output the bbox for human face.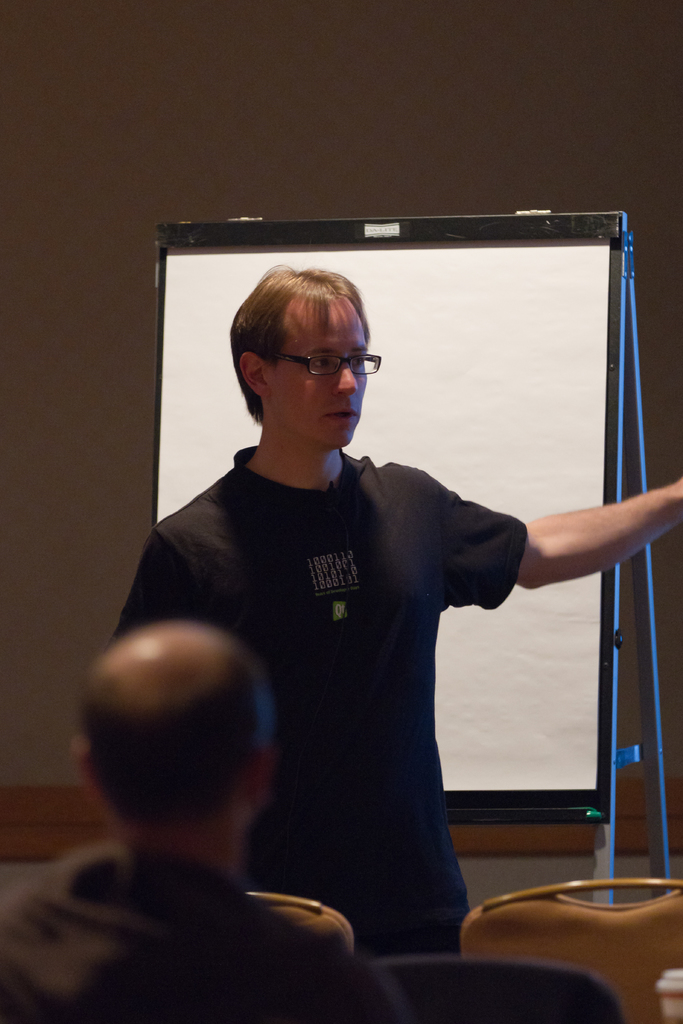
bbox(267, 292, 365, 447).
